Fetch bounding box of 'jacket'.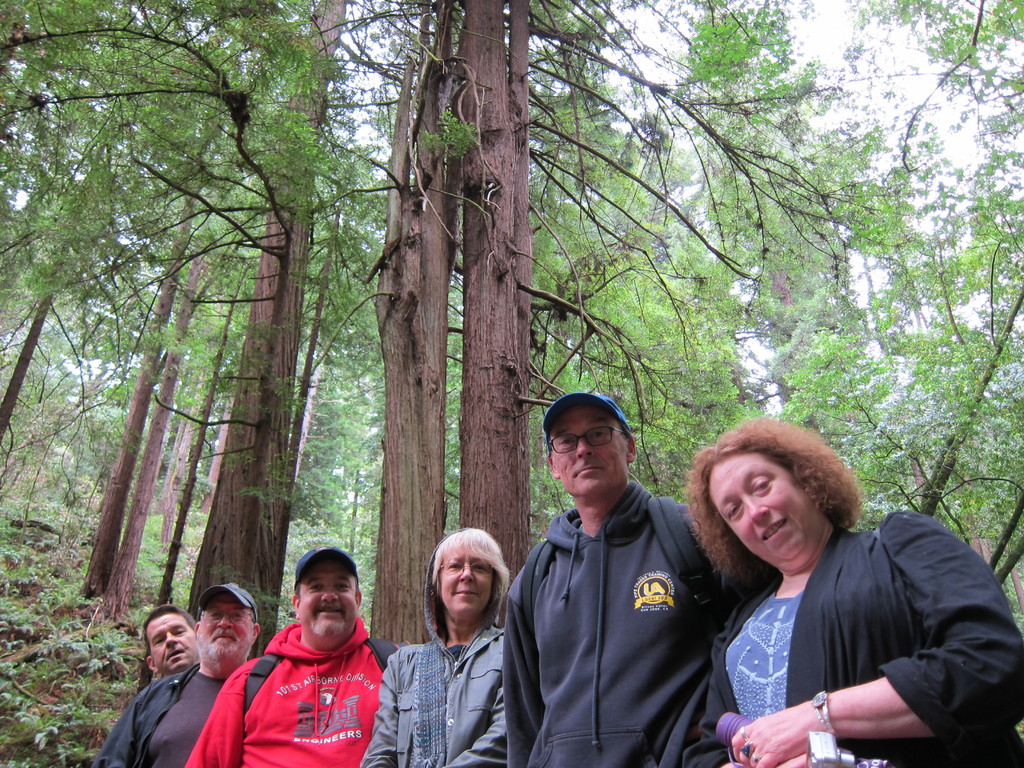
Bbox: rect(495, 479, 751, 767).
